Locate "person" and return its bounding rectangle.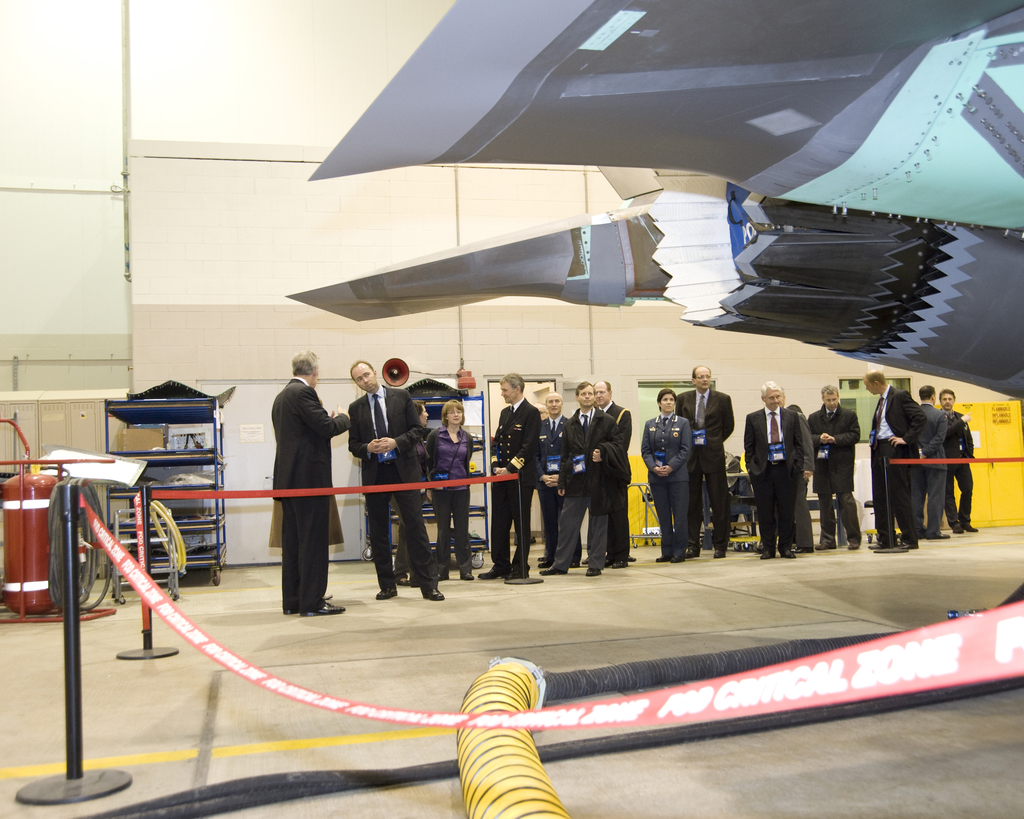
<region>346, 351, 451, 595</region>.
